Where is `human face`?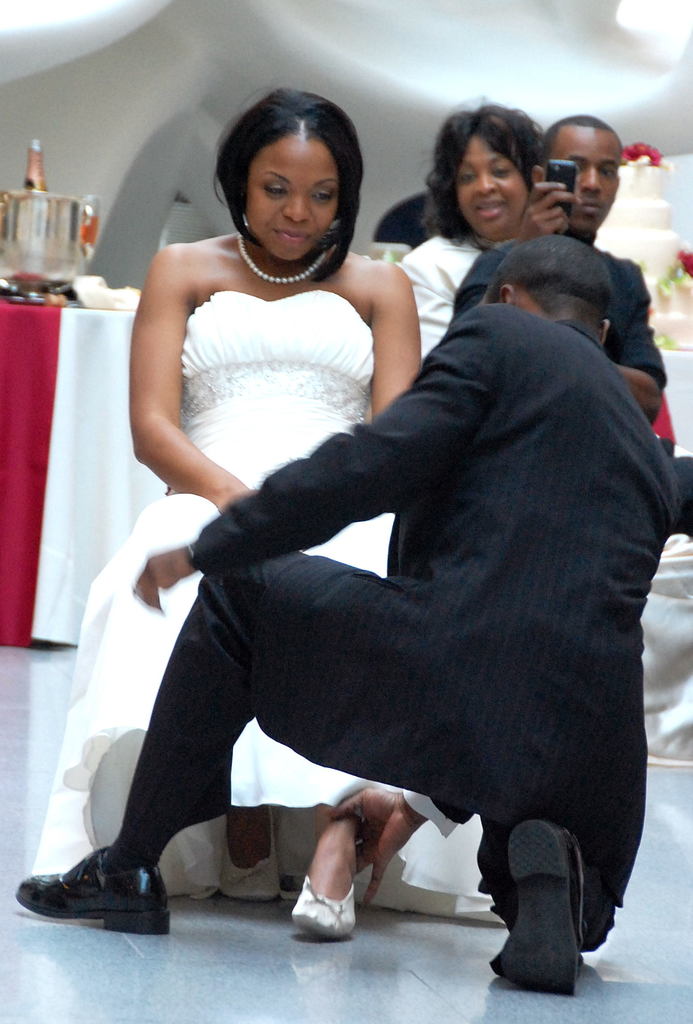
BBox(246, 141, 335, 257).
